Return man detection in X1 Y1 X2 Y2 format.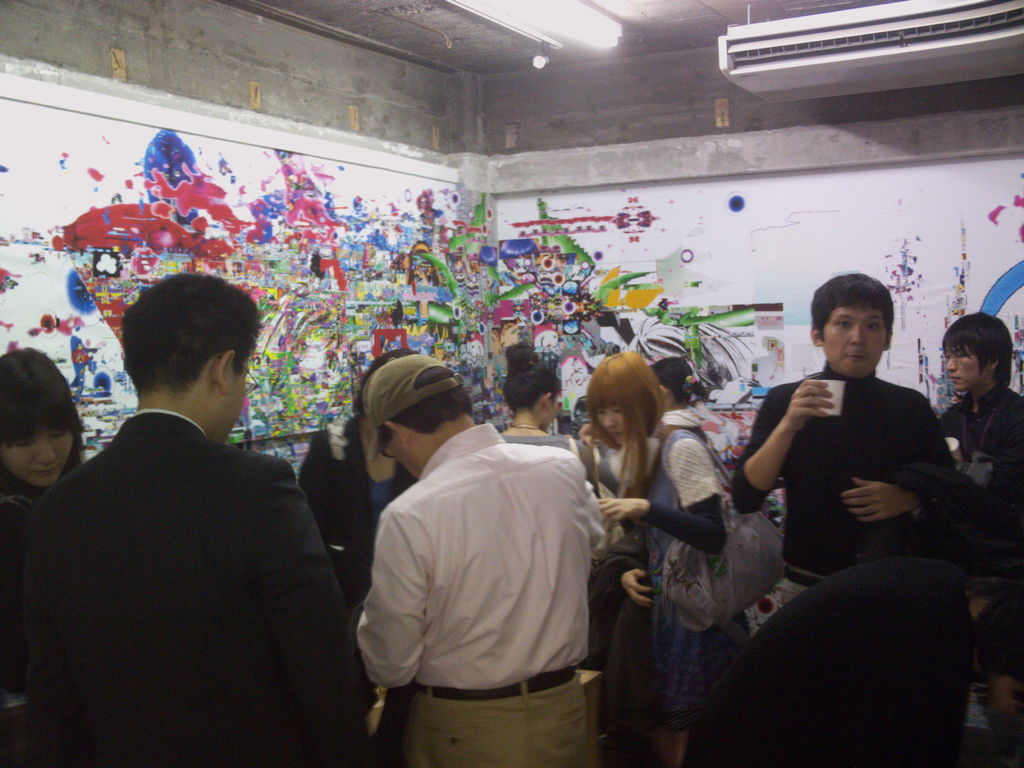
939 308 1023 767.
